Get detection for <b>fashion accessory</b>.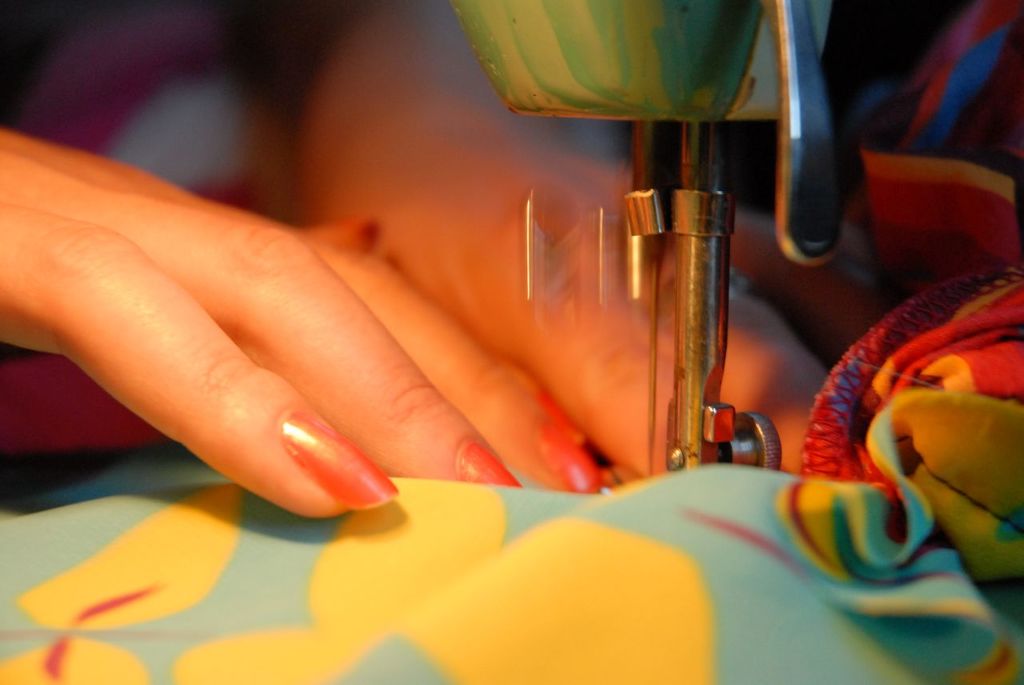
Detection: {"x1": 454, "y1": 441, "x2": 523, "y2": 487}.
